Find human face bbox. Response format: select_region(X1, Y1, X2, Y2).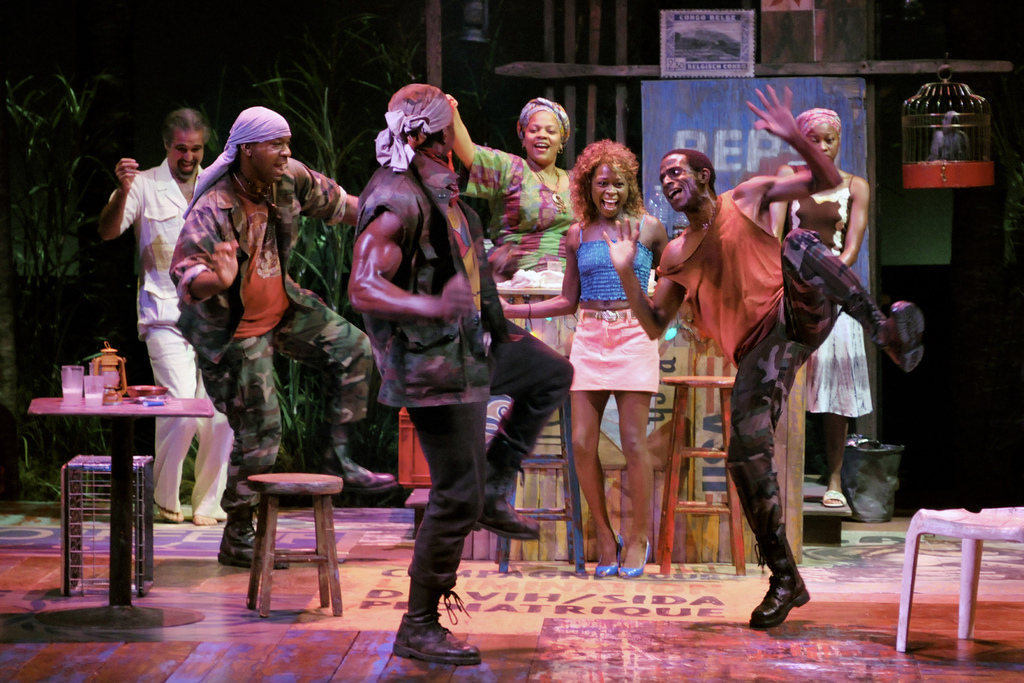
select_region(253, 134, 293, 174).
